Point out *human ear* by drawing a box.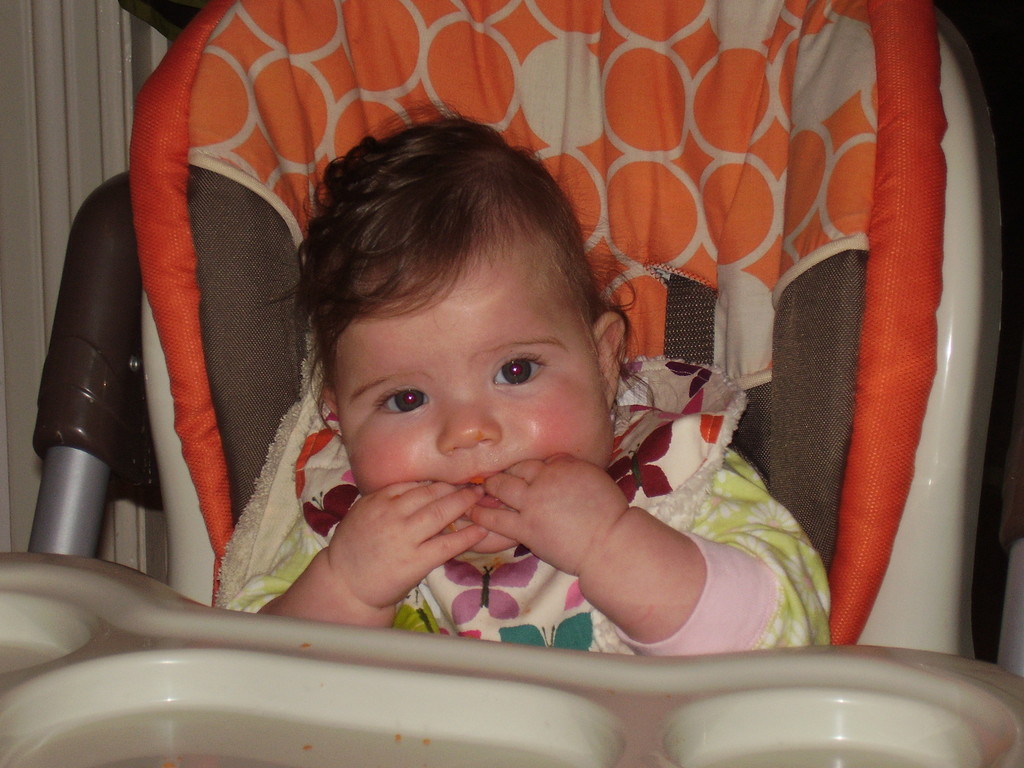
bbox(321, 386, 339, 415).
